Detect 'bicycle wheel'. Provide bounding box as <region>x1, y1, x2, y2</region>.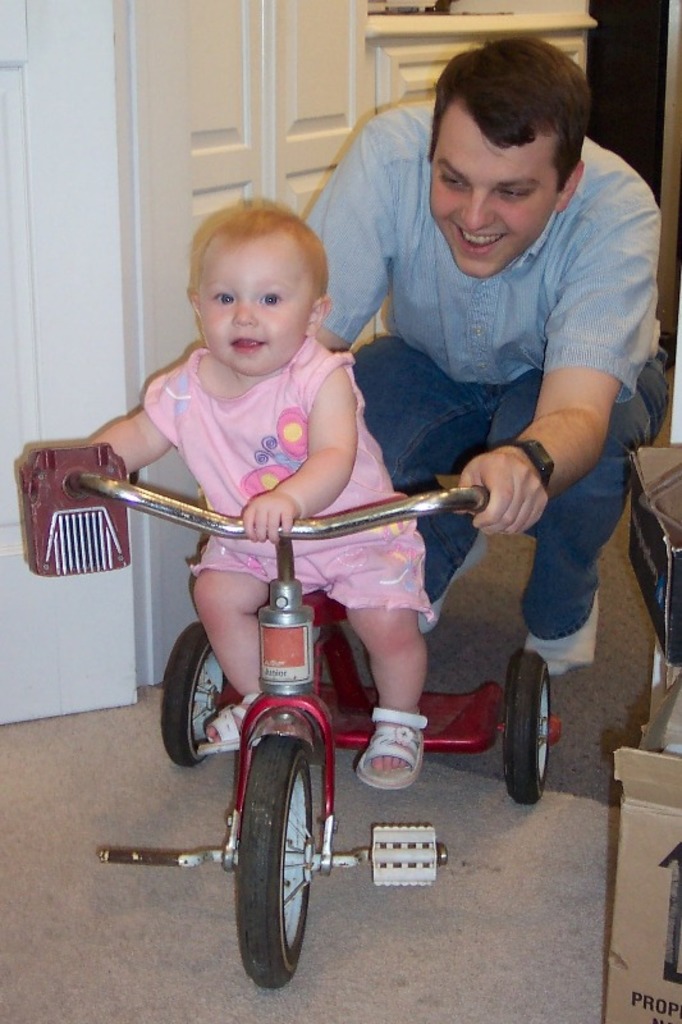
<region>238, 722, 308, 1000</region>.
